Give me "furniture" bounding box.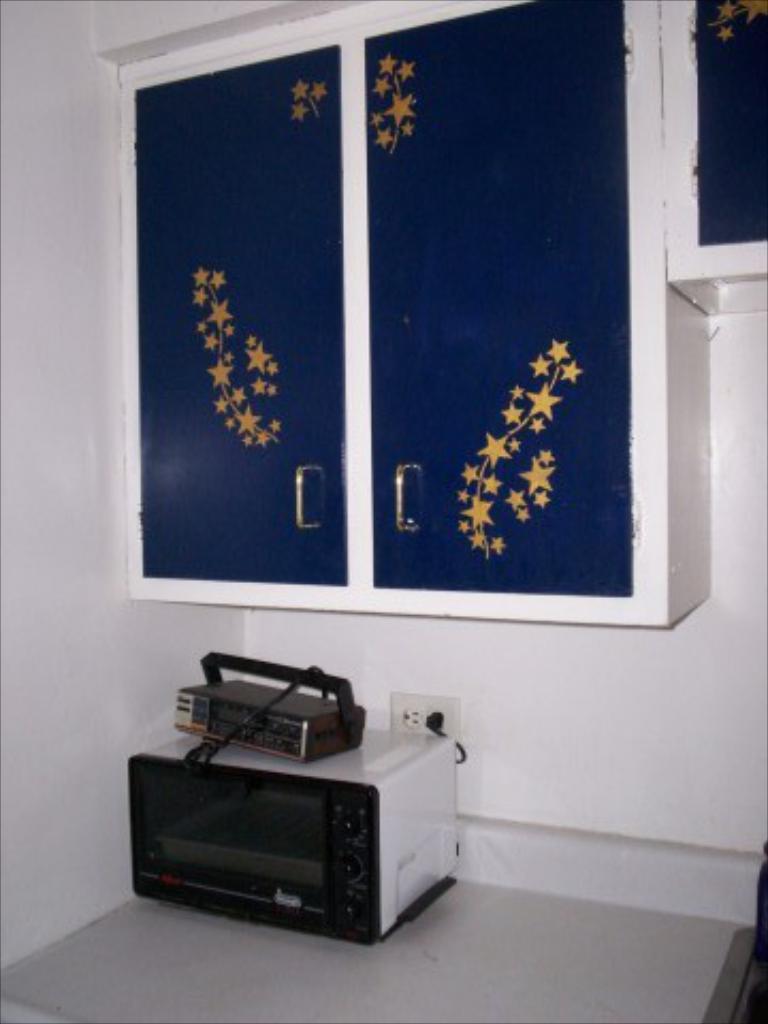
detection(0, 866, 762, 1022).
